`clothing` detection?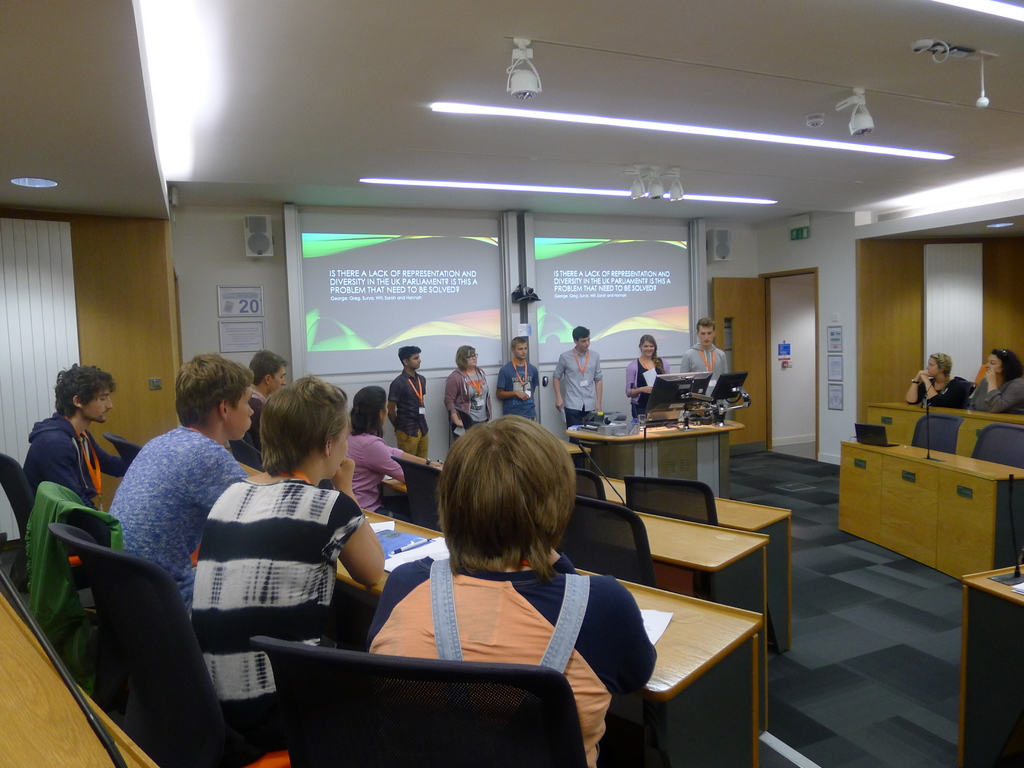
l=679, t=343, r=731, b=374
